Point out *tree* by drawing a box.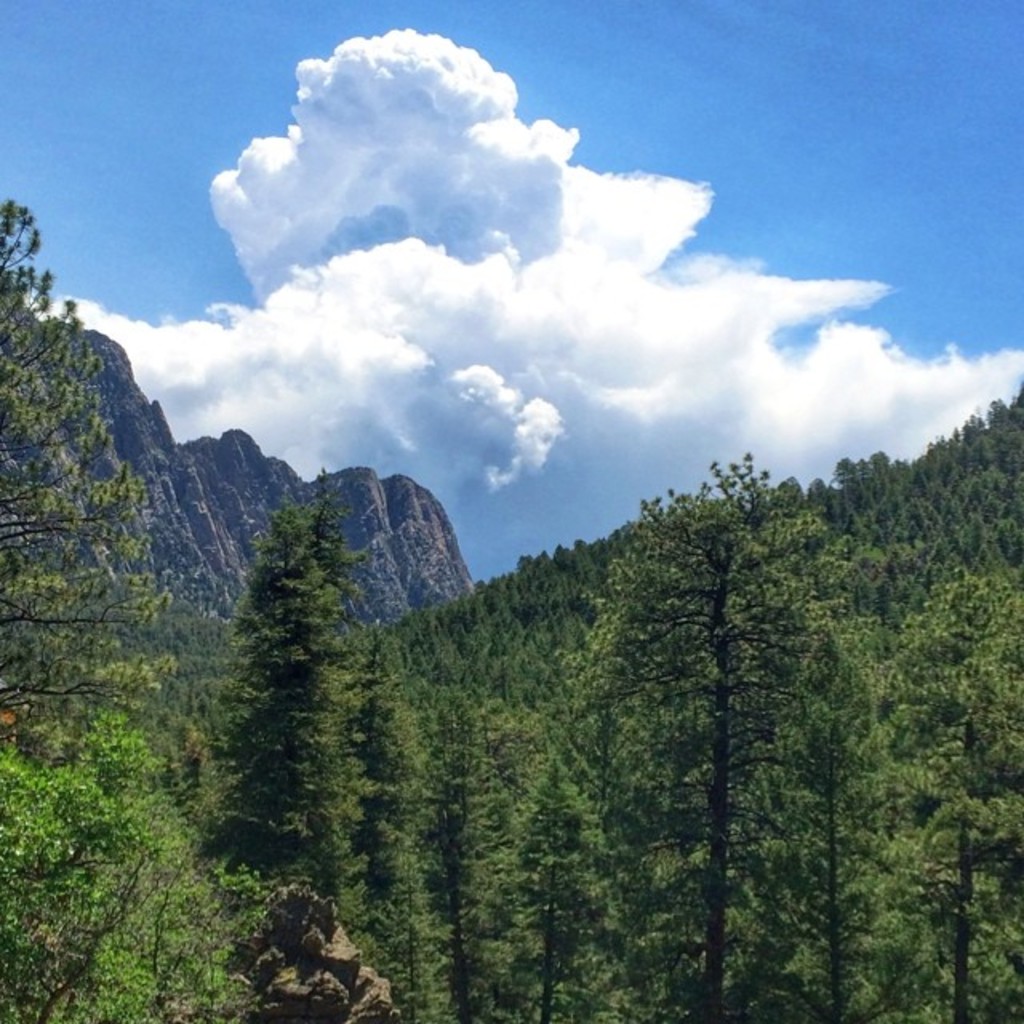
<bbox>198, 408, 392, 936</bbox>.
